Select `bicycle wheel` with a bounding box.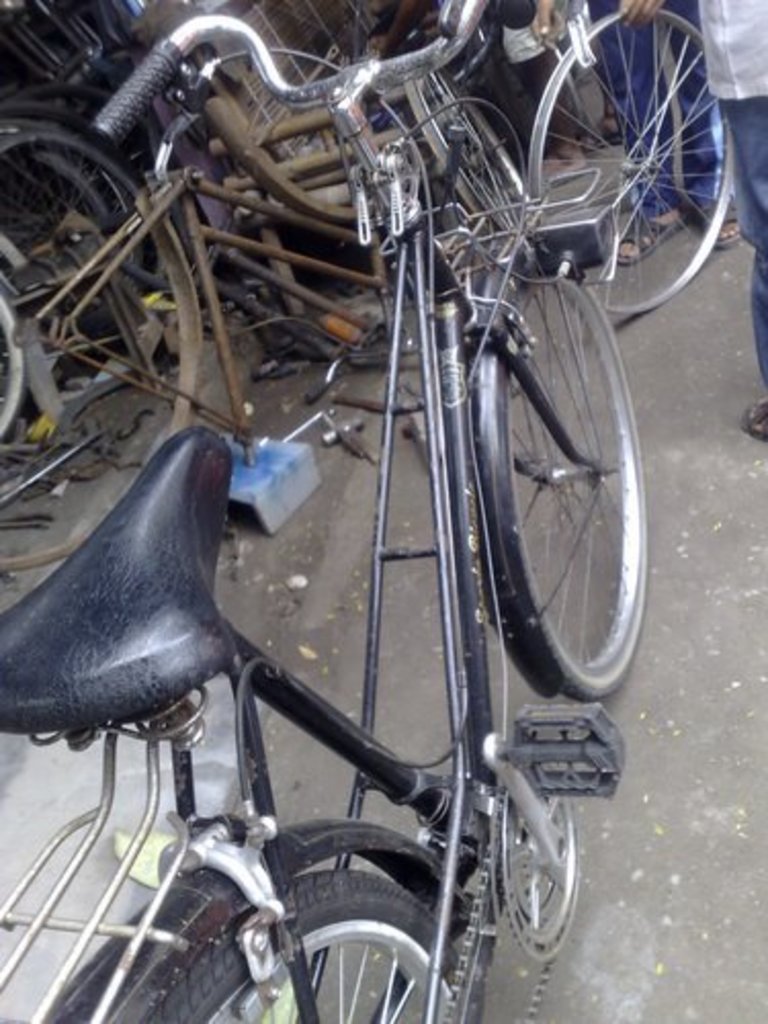
[x1=412, y1=68, x2=565, y2=279].
